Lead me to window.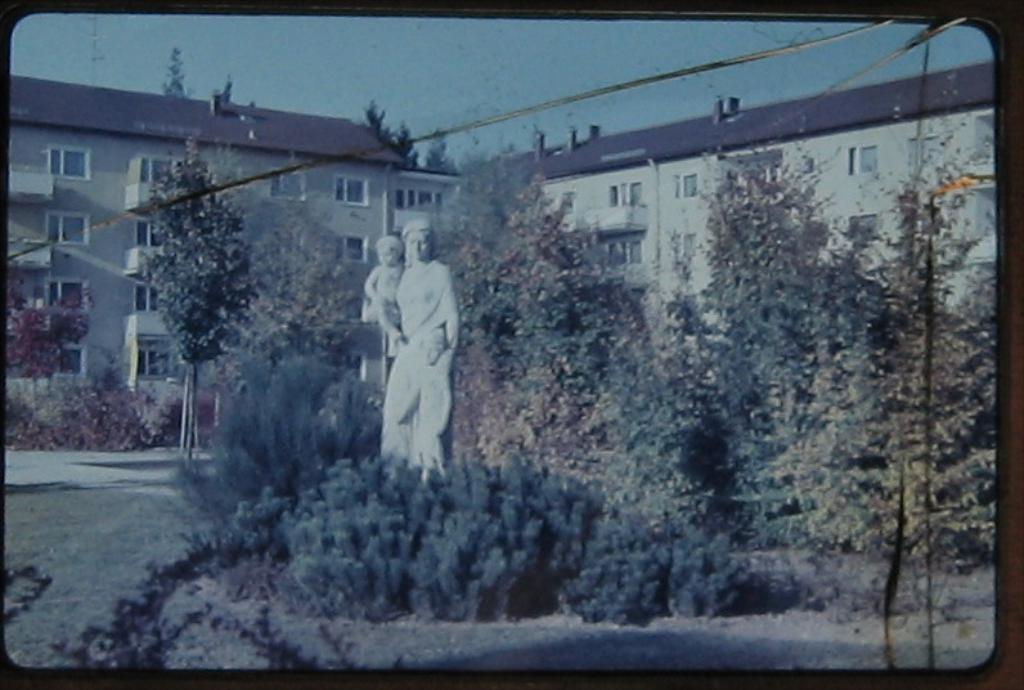
Lead to 133, 215, 172, 246.
